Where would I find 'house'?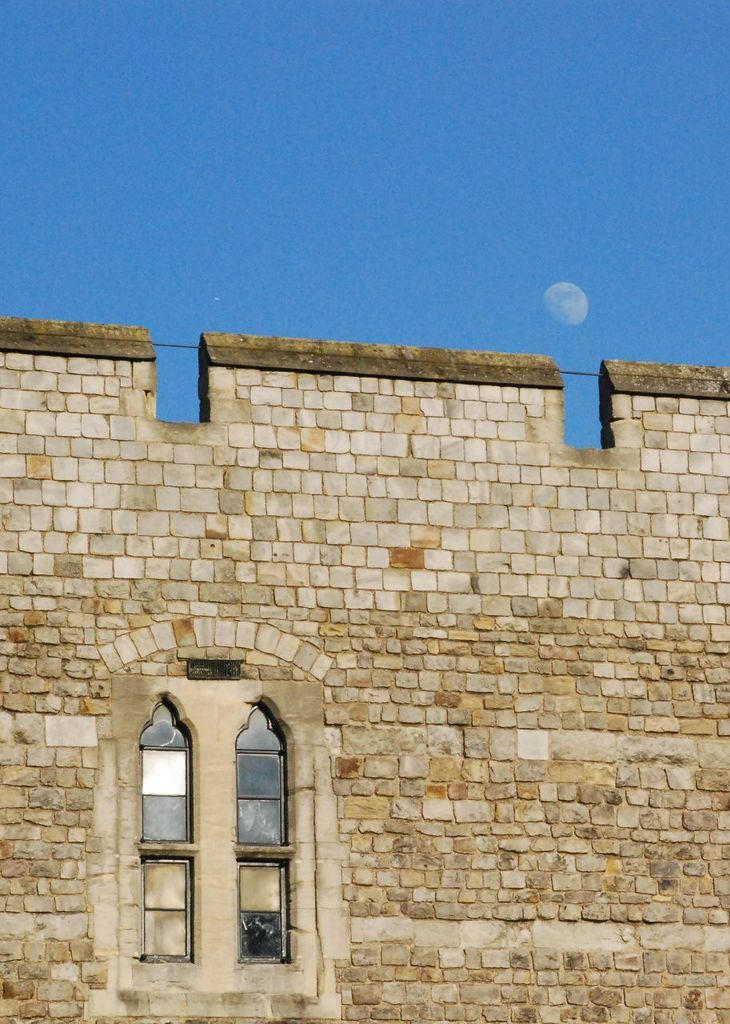
At (0, 315, 729, 1023).
